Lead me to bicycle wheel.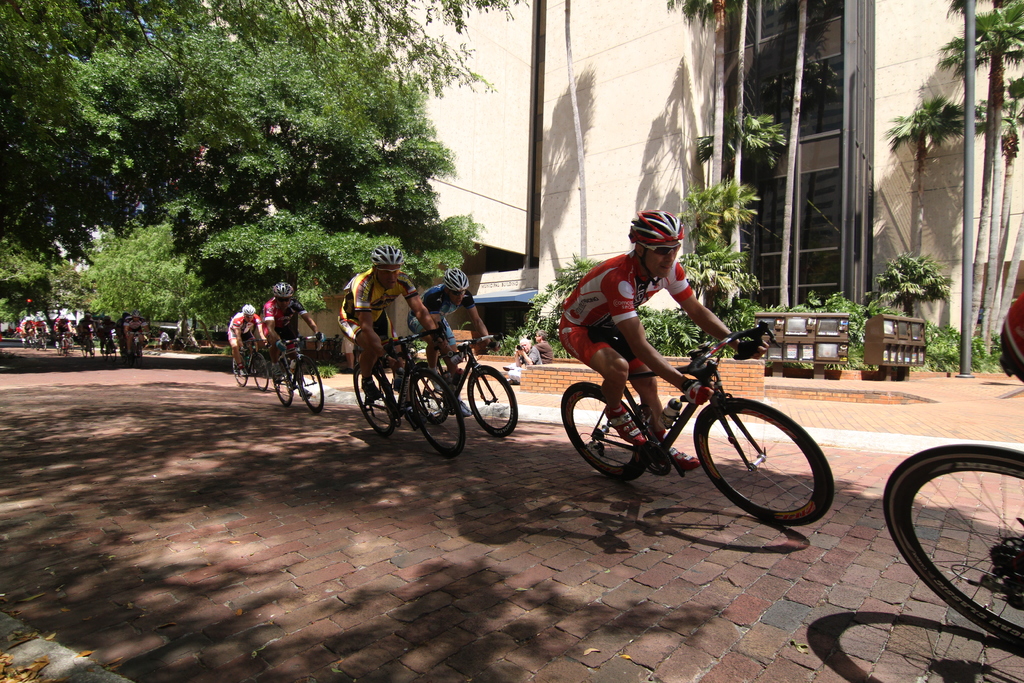
Lead to x1=411, y1=360, x2=447, y2=422.
